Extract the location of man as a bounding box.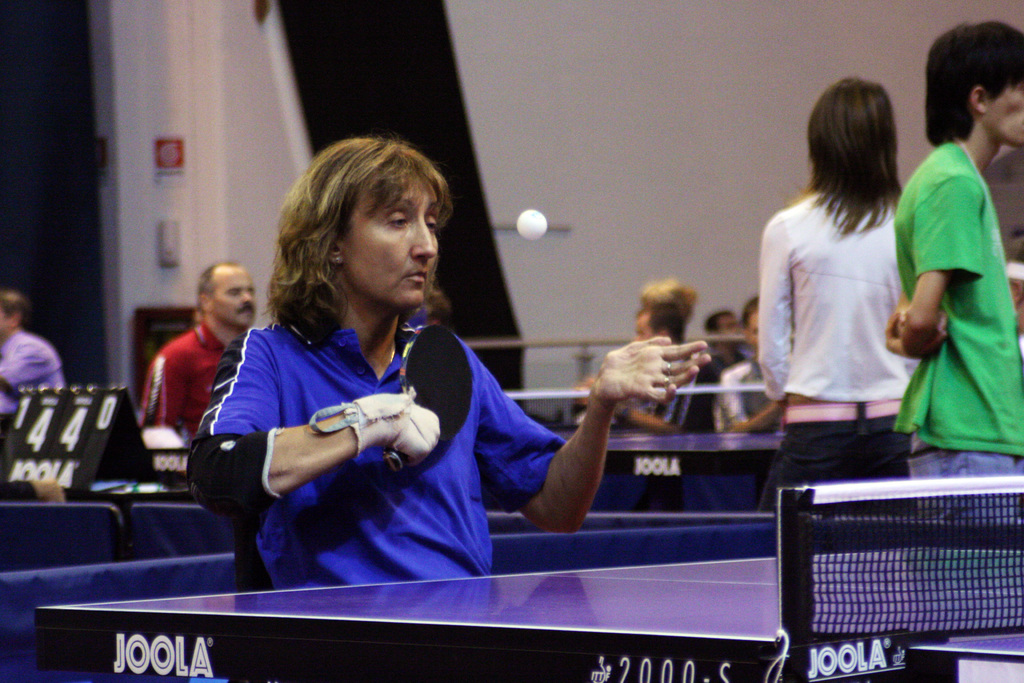
(588,306,695,436).
